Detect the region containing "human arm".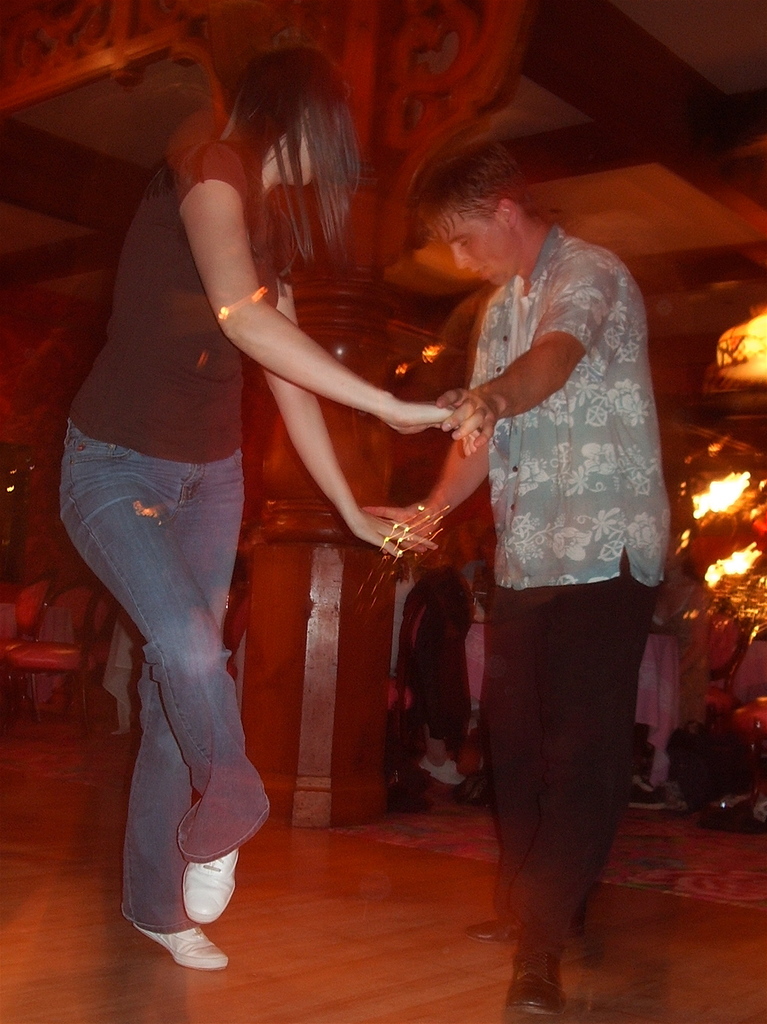
<bbox>176, 146, 470, 443</bbox>.
